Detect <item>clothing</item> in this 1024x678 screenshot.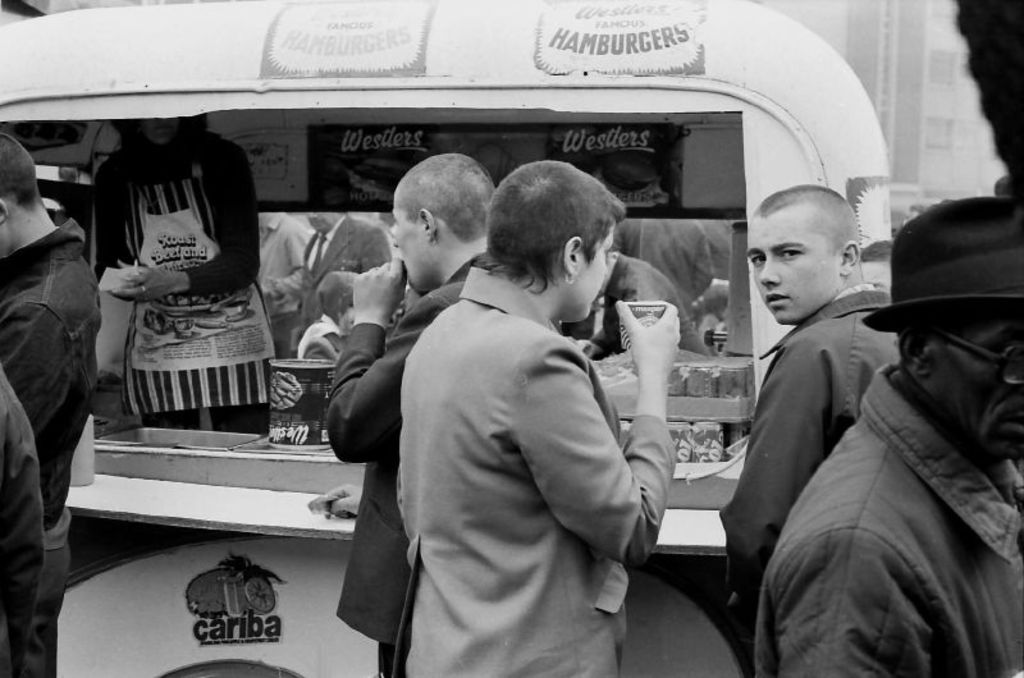
Detection: [0,376,46,677].
